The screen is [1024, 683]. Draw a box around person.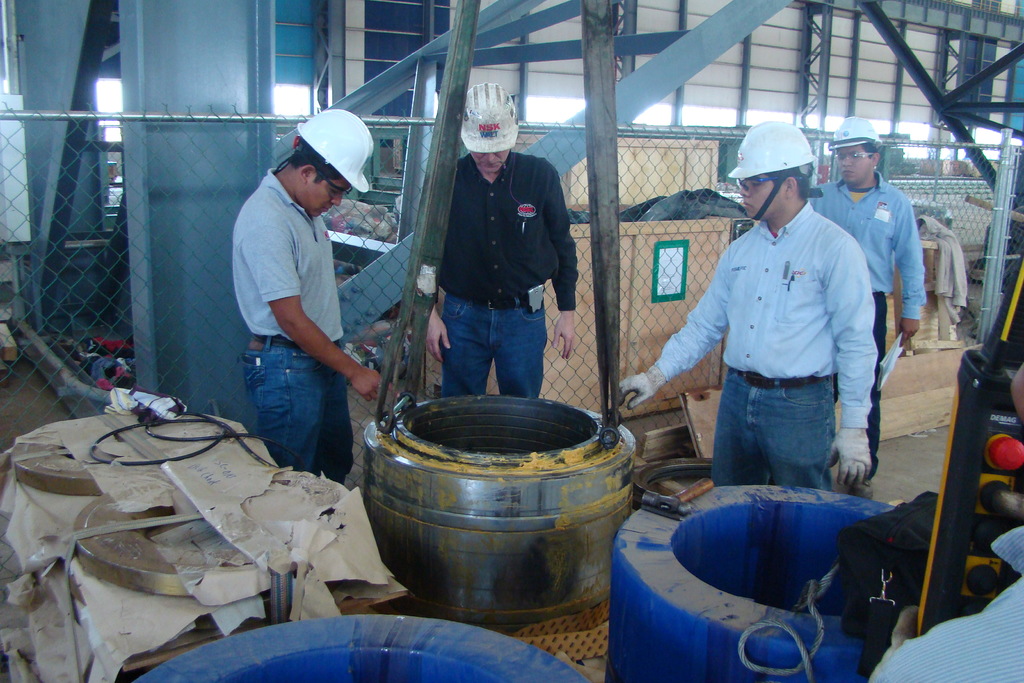
[left=420, top=86, right=580, bottom=398].
